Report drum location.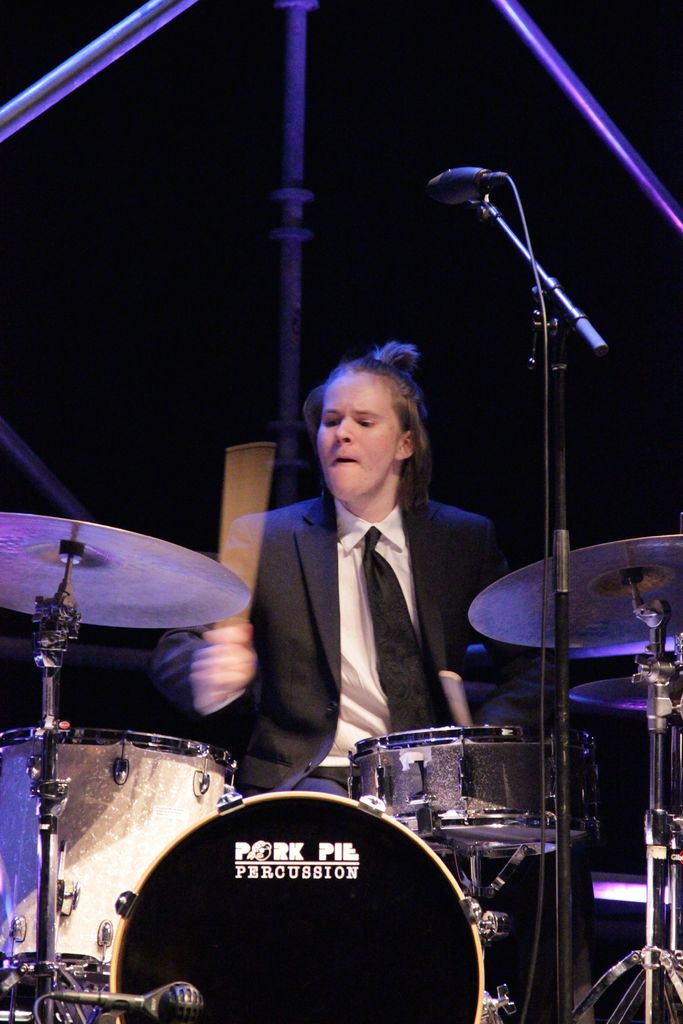
Report: 347 725 598 858.
